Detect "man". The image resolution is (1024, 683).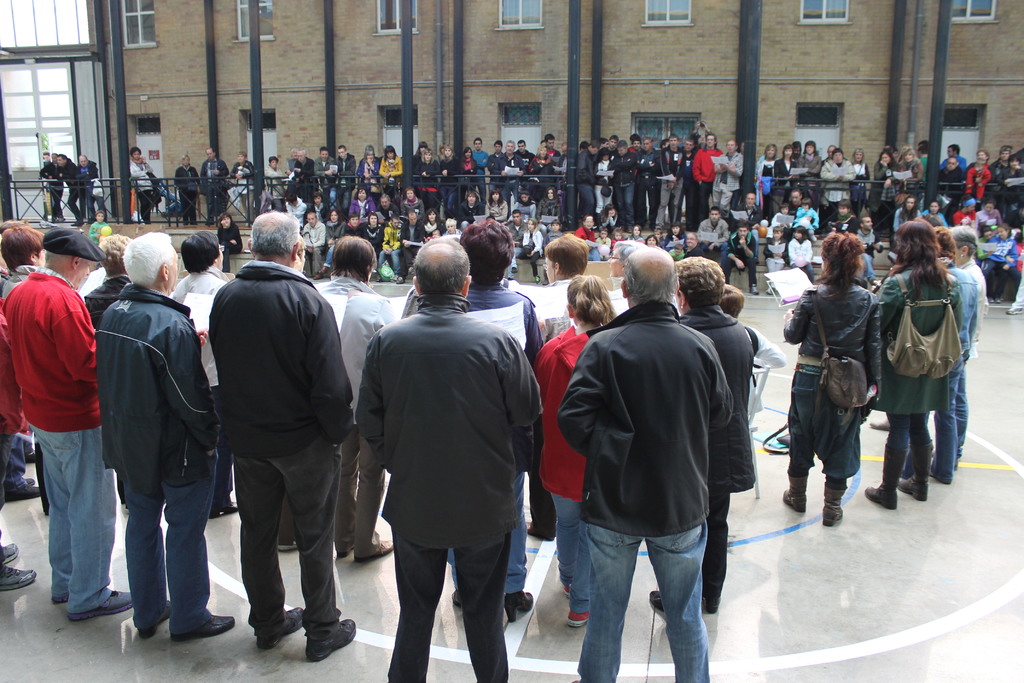
Rect(301, 147, 311, 204).
